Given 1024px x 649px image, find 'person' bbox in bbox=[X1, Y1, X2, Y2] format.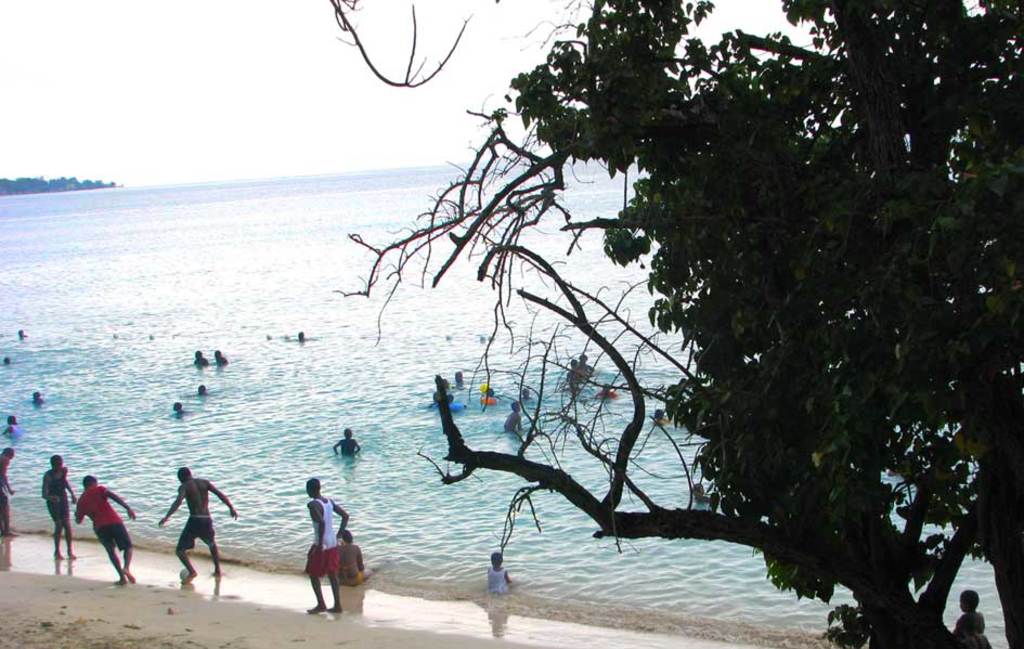
bbox=[450, 392, 470, 412].
